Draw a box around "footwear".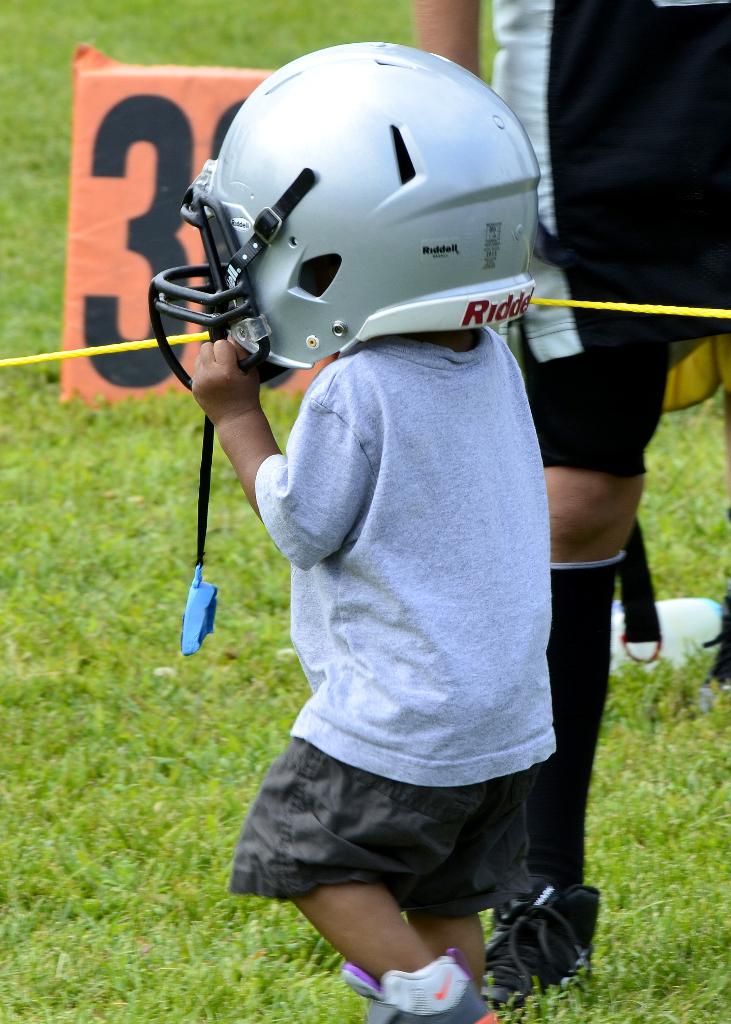
box(341, 951, 497, 1023).
